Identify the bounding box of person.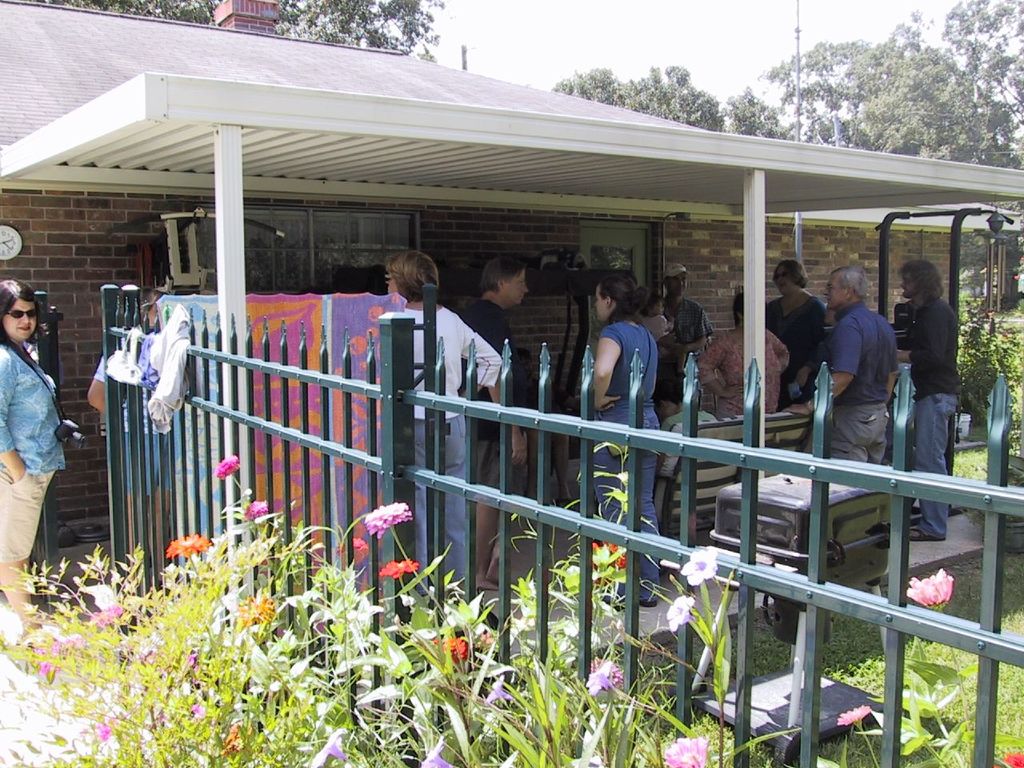
locate(374, 252, 510, 614).
